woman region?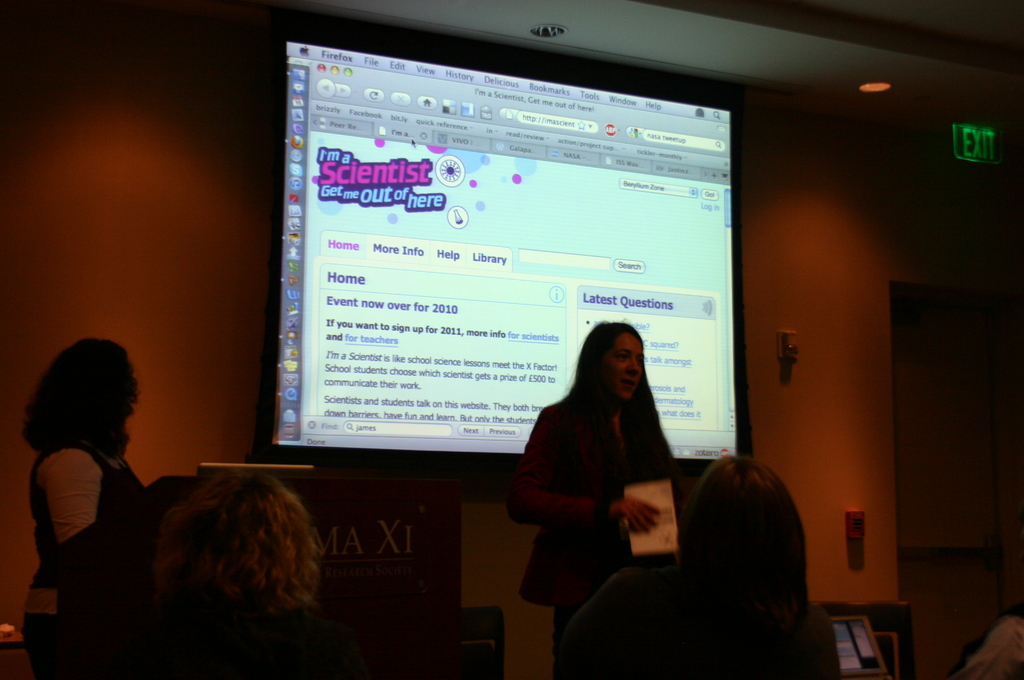
{"left": 508, "top": 297, "right": 715, "bottom": 663}
